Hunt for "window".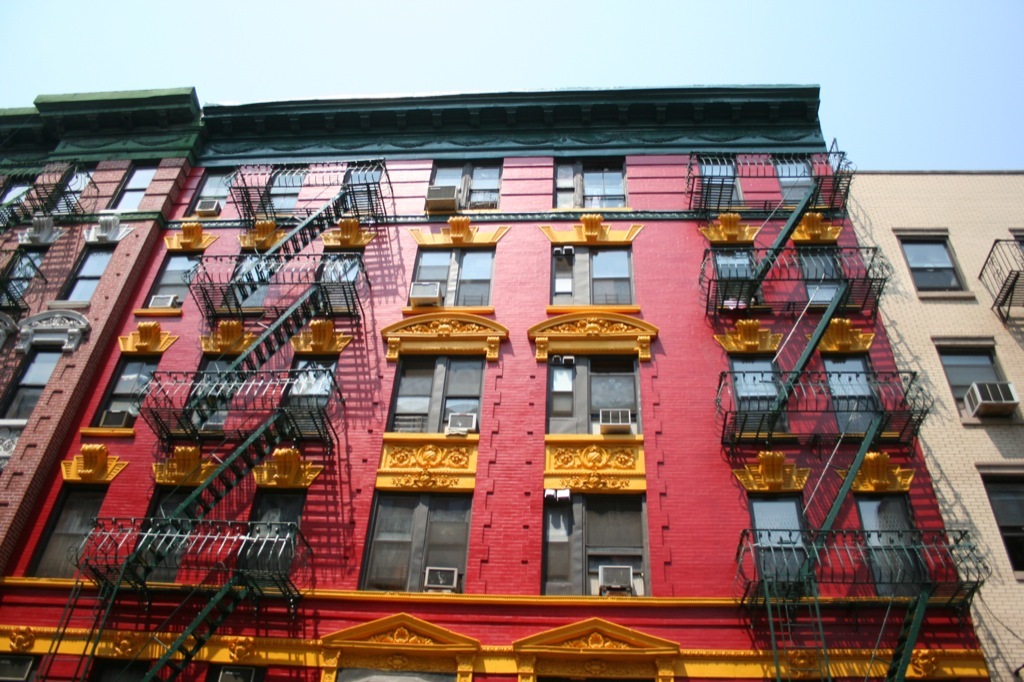
Hunted down at region(341, 161, 385, 209).
